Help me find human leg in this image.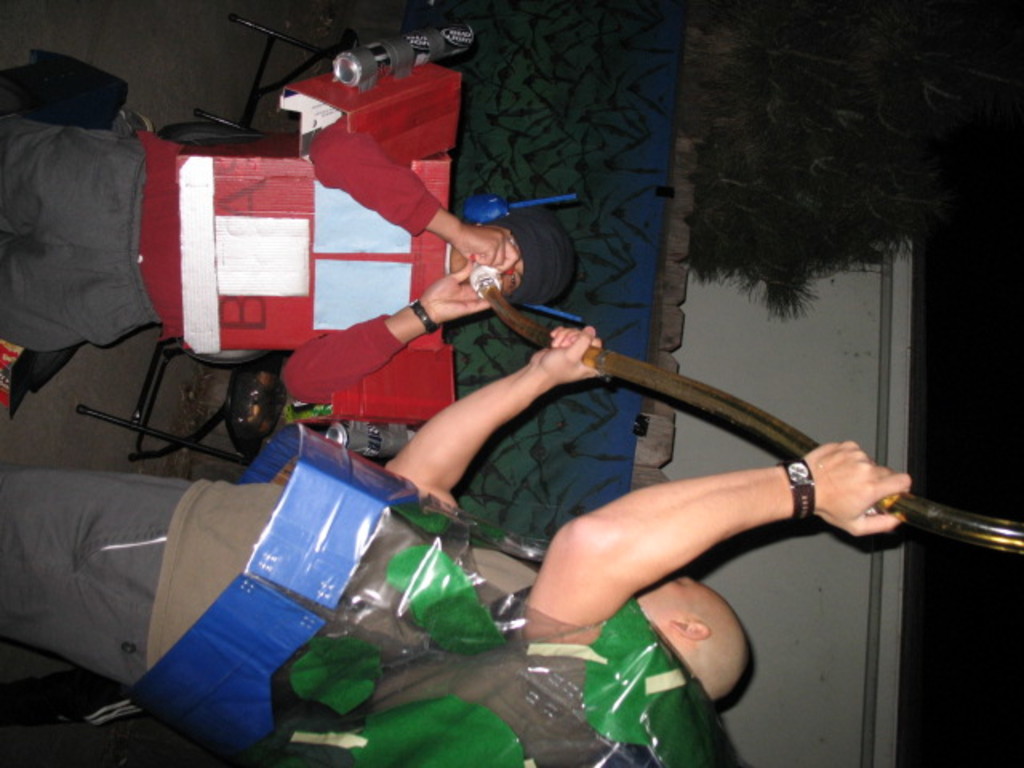
Found it: pyautogui.locateOnScreen(6, 469, 243, 696).
